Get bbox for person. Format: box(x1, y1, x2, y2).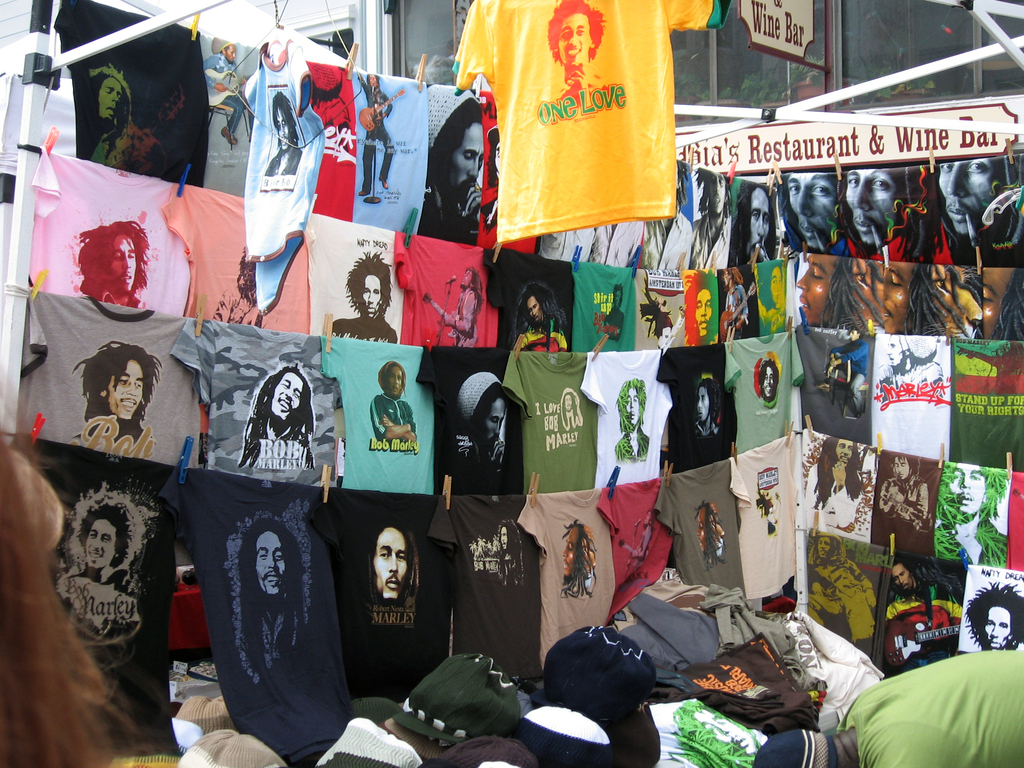
box(240, 362, 309, 482).
